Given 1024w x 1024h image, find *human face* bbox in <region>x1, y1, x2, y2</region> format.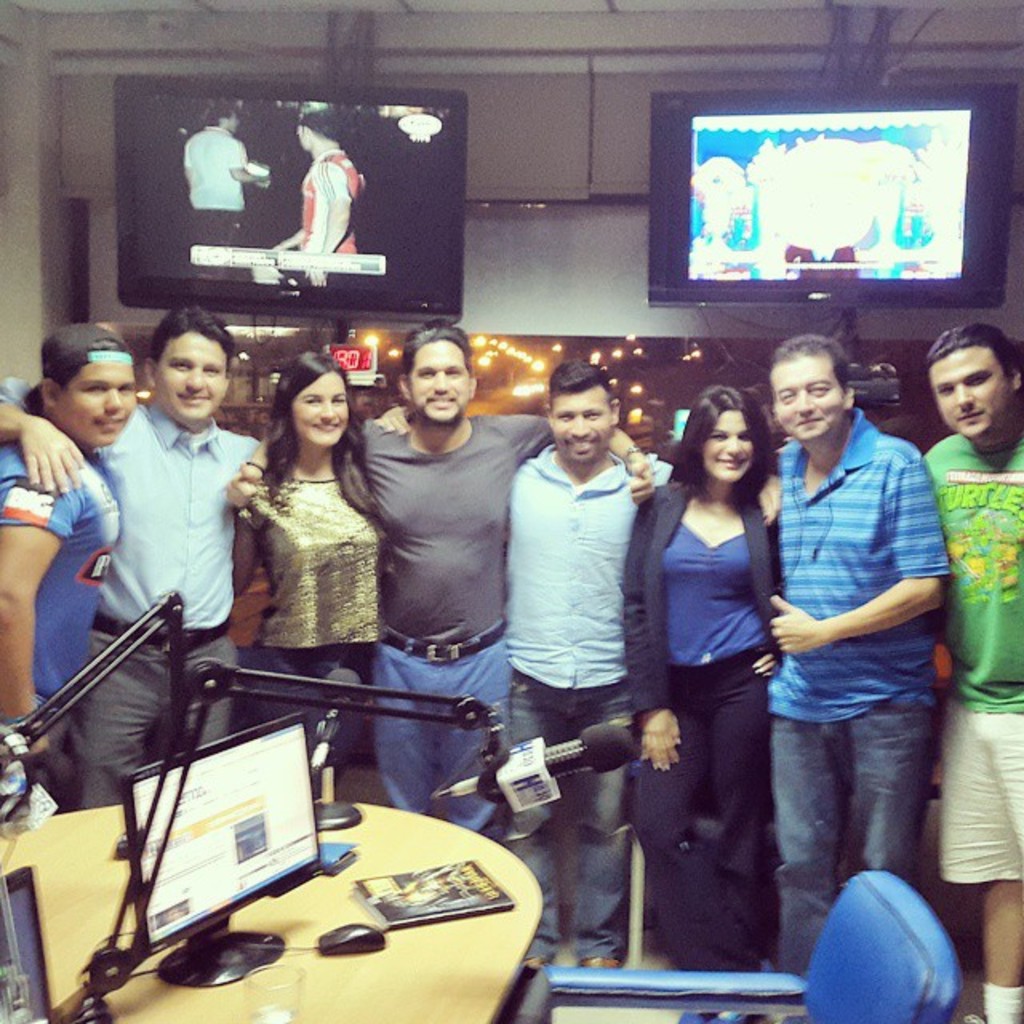
<region>286, 373, 354, 450</region>.
